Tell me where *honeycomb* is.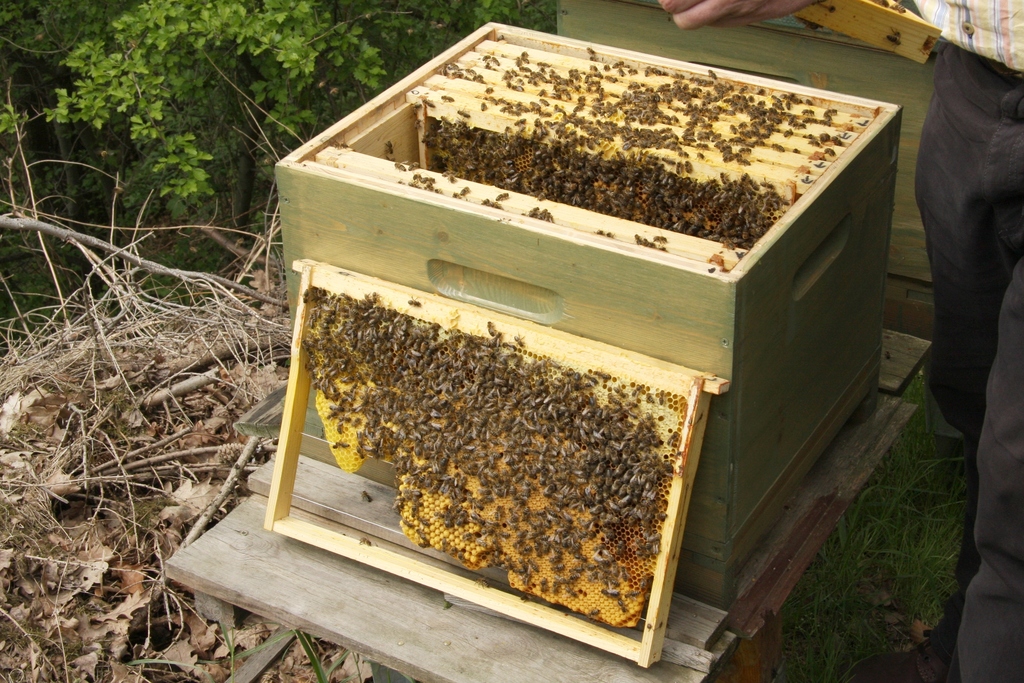
*honeycomb* is at <region>308, 293, 687, 630</region>.
